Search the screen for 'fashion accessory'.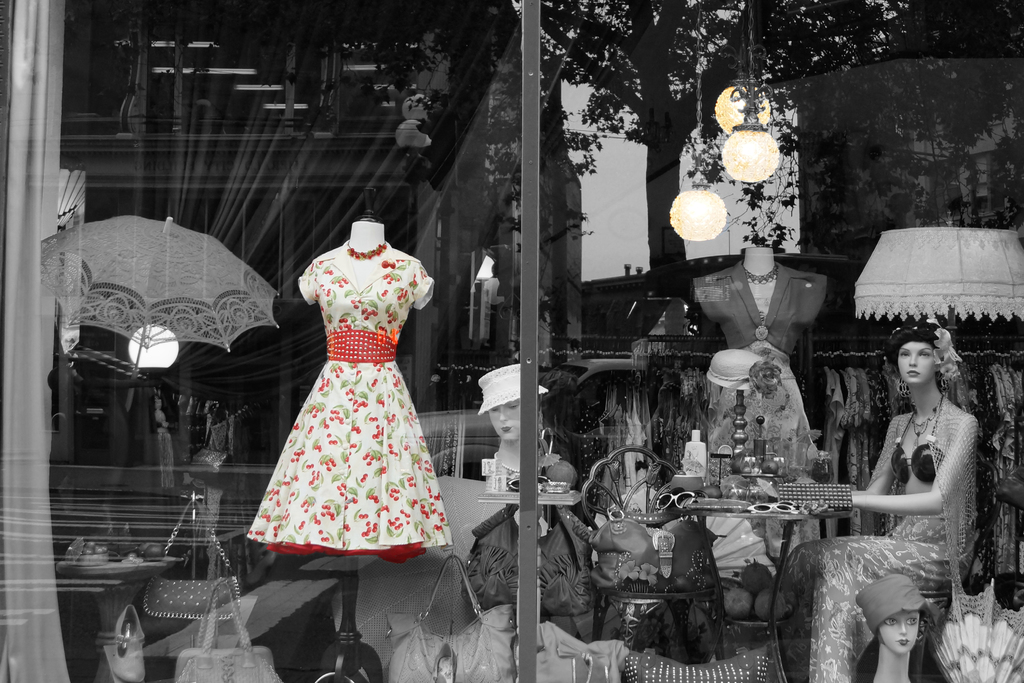
Found at (856,574,930,634).
